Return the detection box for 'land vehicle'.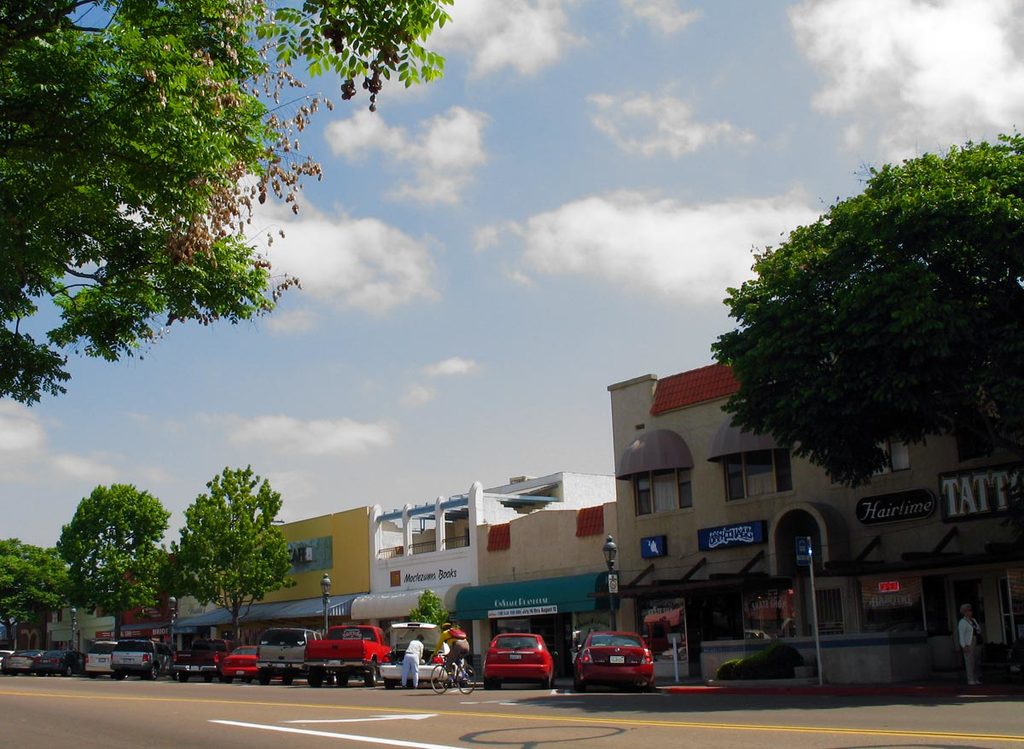
13:652:41:671.
